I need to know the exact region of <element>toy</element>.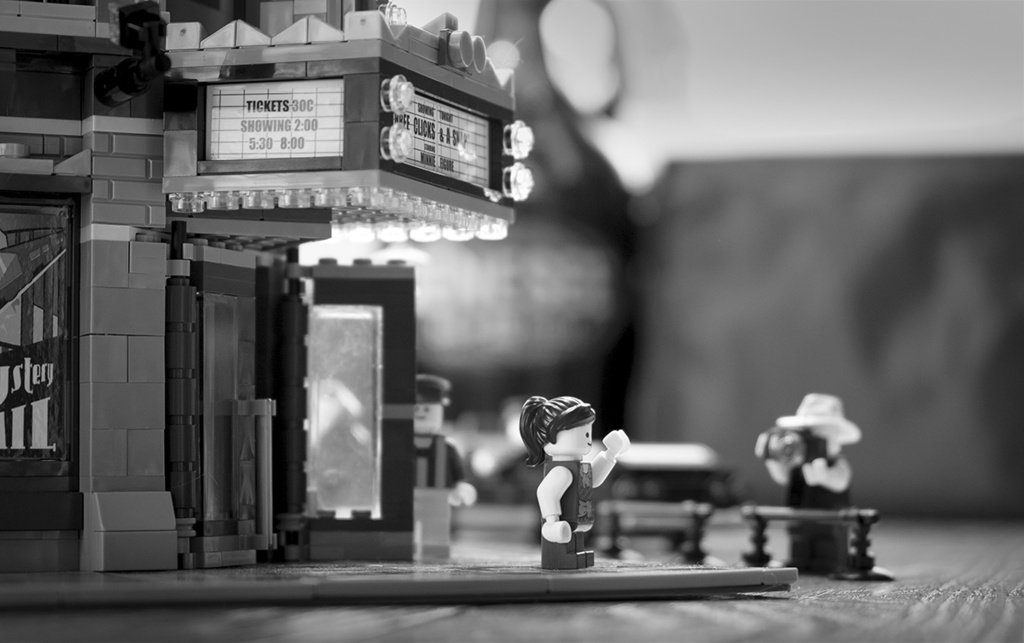
Region: rect(404, 362, 474, 525).
